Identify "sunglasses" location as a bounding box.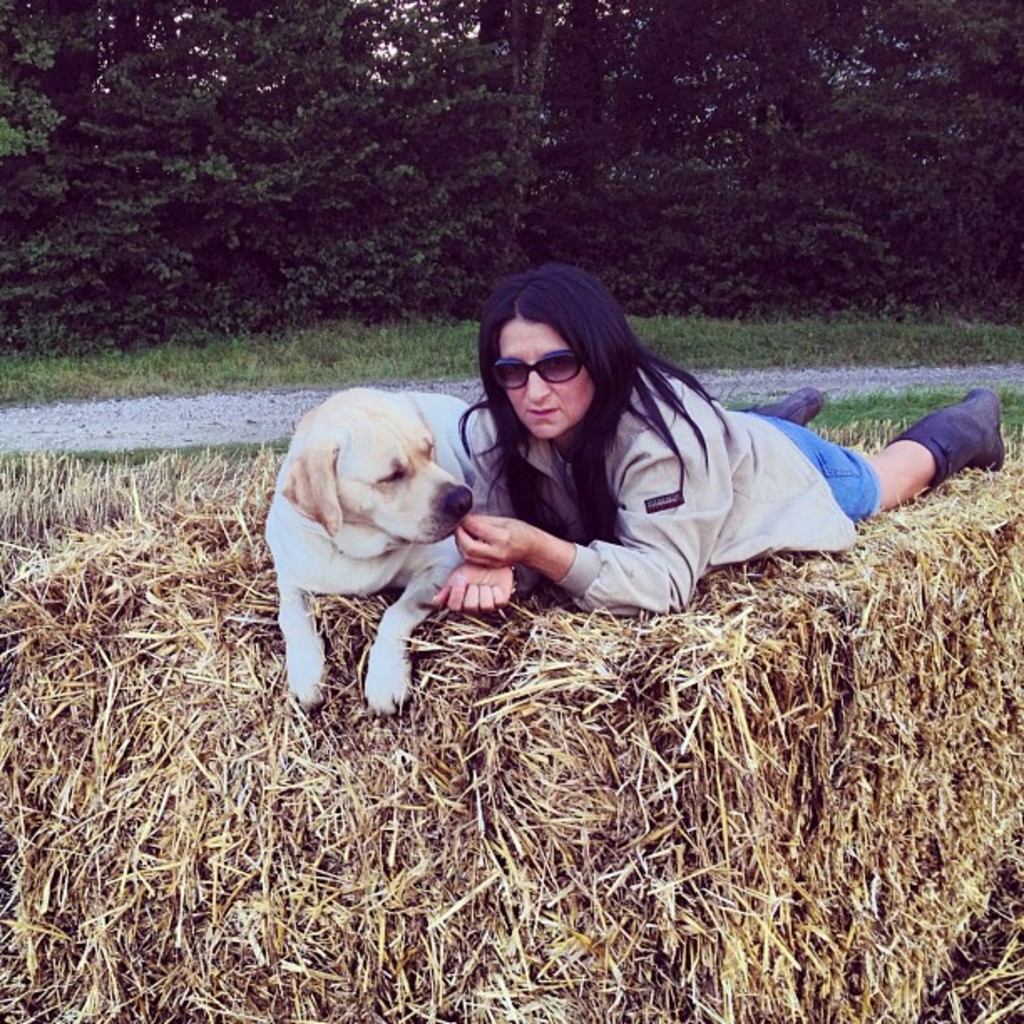
bbox(497, 350, 582, 392).
